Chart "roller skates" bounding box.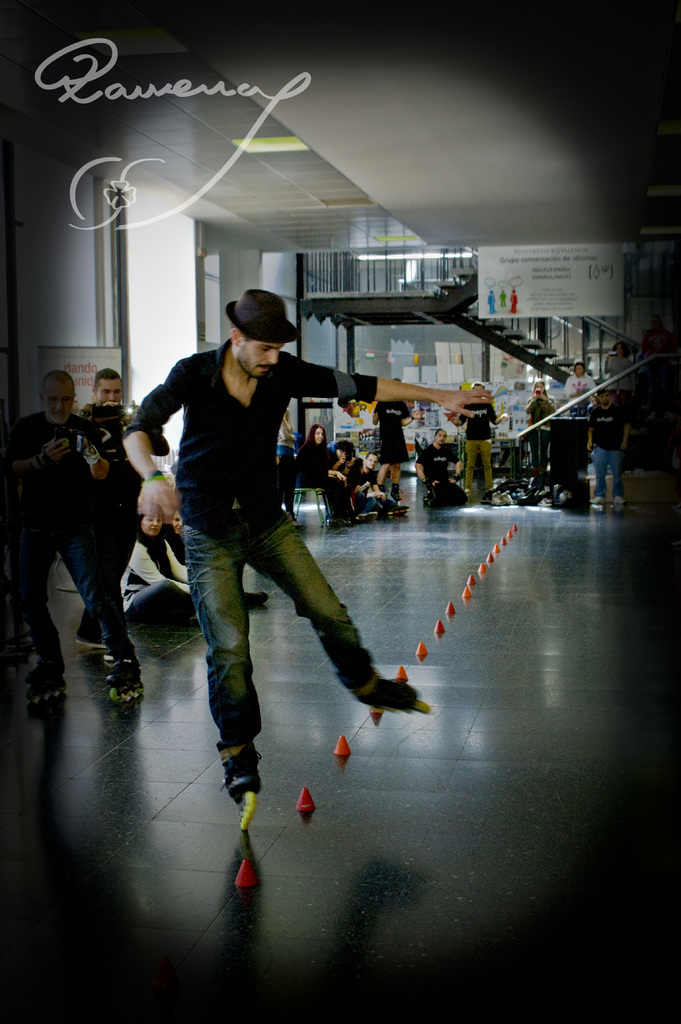
Charted: l=386, t=502, r=412, b=518.
